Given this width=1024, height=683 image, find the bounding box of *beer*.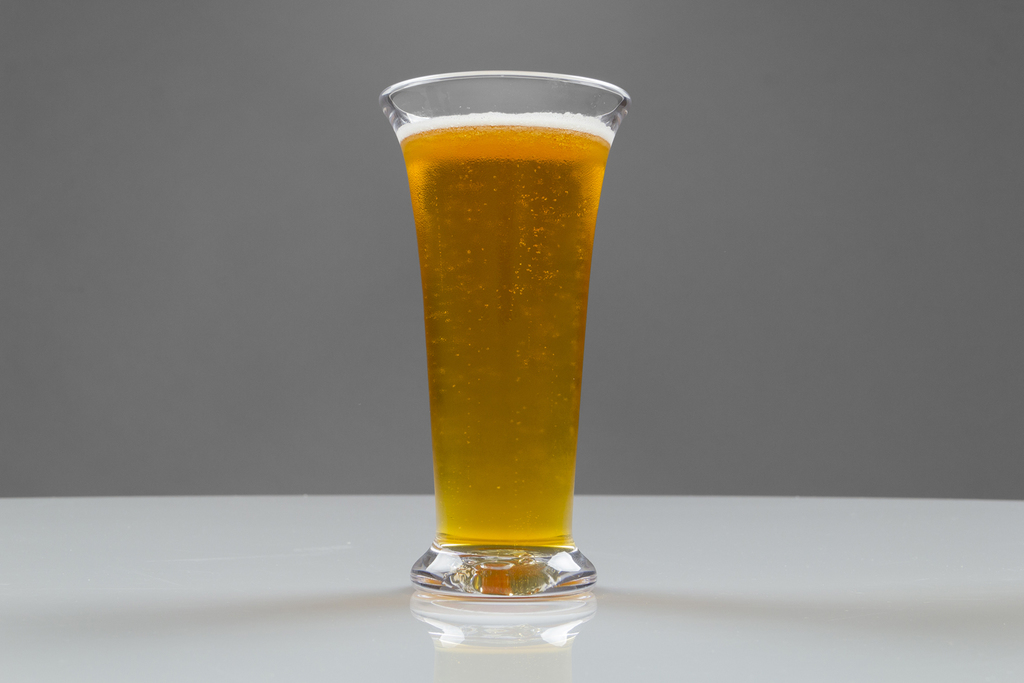
393, 115, 616, 547.
